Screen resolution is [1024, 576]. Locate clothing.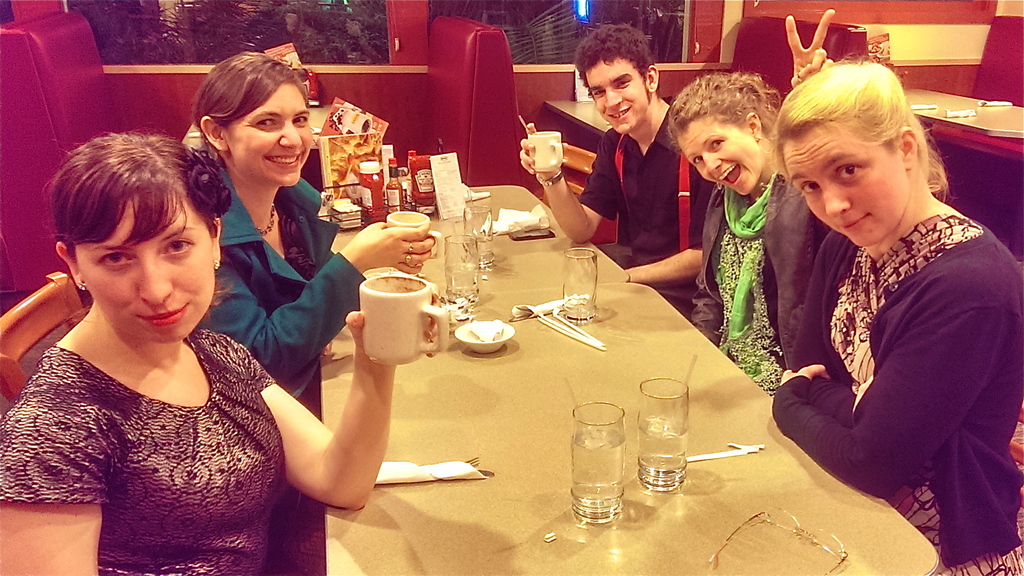
<bbox>199, 158, 370, 387</bbox>.
